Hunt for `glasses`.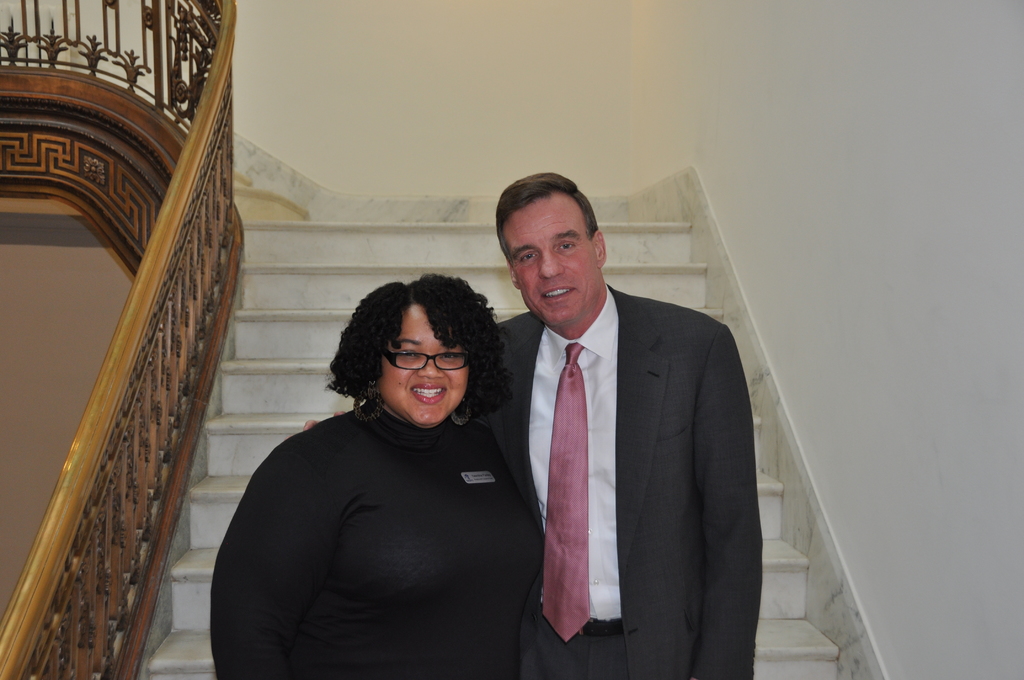
Hunted down at bbox=[385, 350, 472, 371].
